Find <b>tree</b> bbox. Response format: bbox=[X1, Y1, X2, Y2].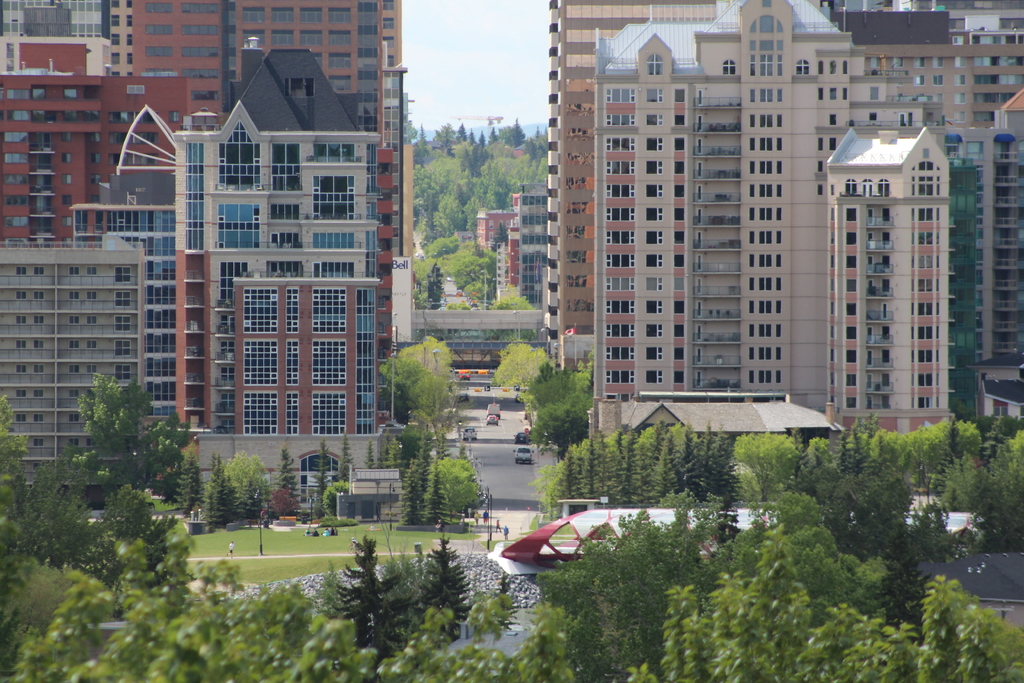
bbox=[282, 445, 305, 512].
